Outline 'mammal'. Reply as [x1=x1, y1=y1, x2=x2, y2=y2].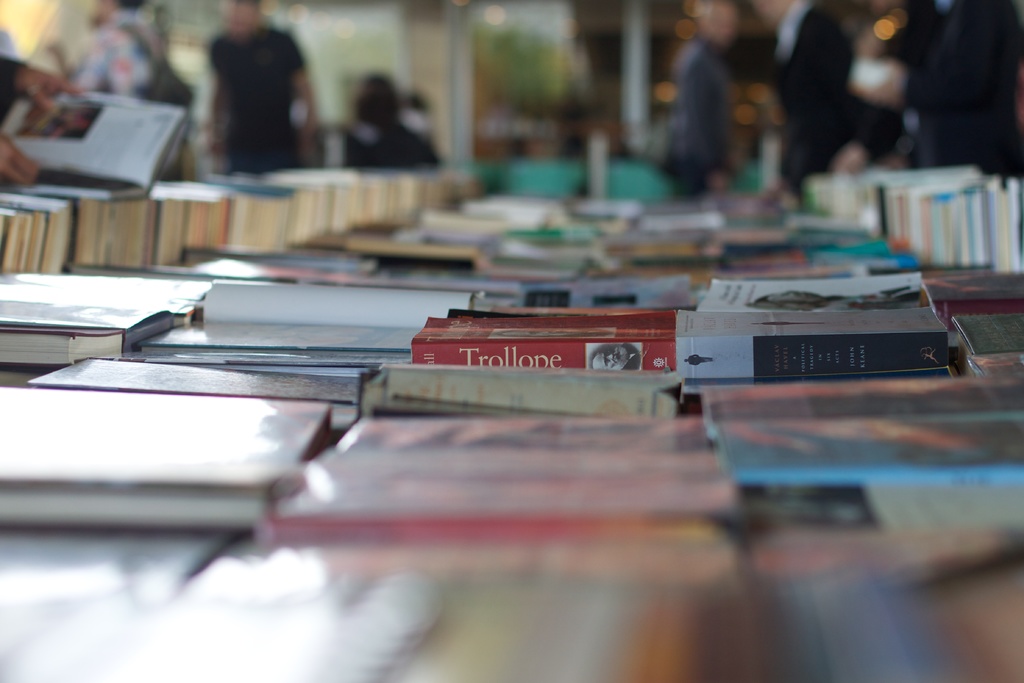
[x1=0, y1=53, x2=90, y2=183].
